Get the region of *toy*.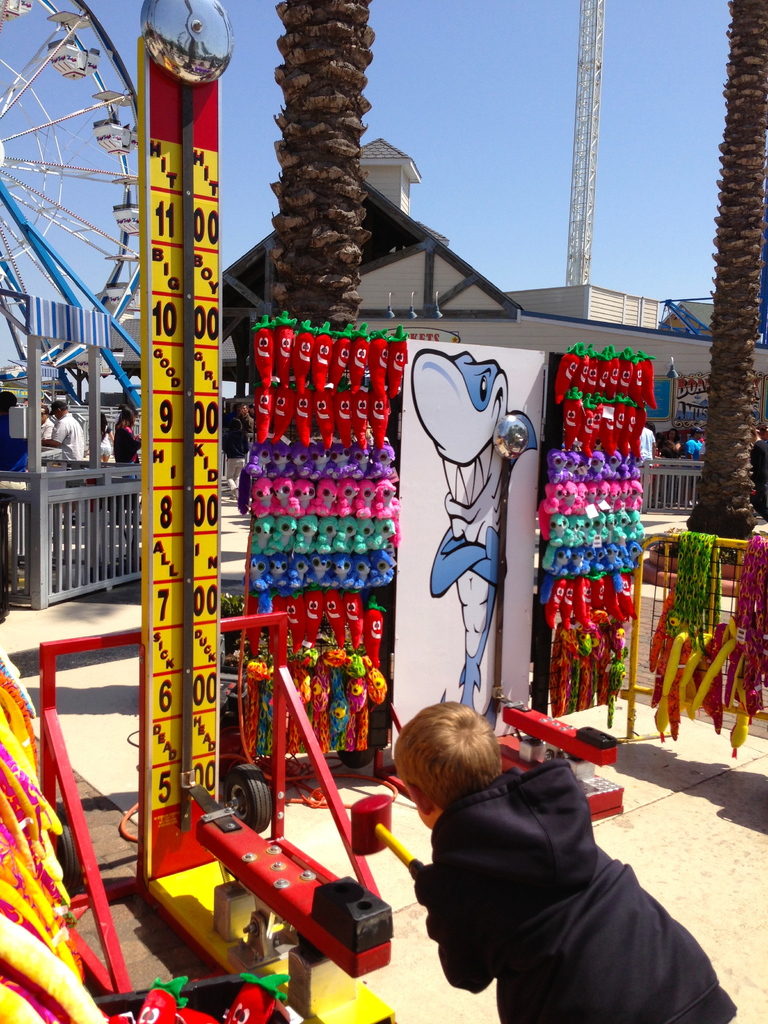
(left=277, top=312, right=296, bottom=390).
